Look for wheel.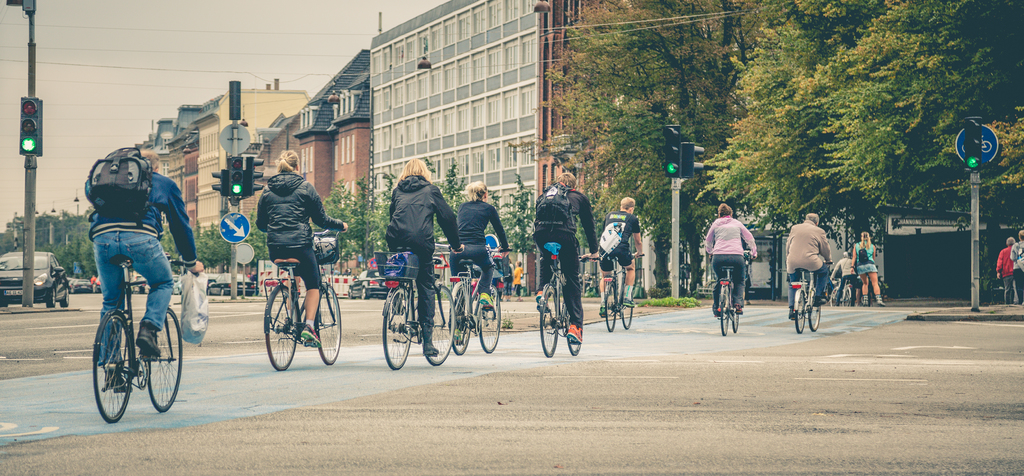
Found: (842, 289, 851, 307).
